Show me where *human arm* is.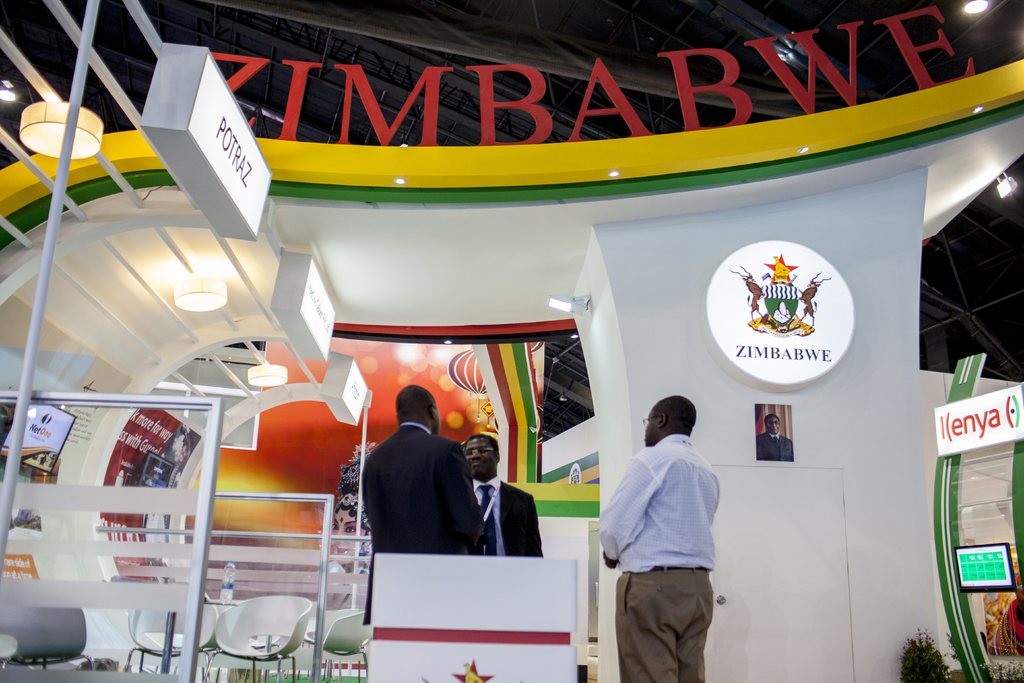
*human arm* is at 616 470 674 604.
